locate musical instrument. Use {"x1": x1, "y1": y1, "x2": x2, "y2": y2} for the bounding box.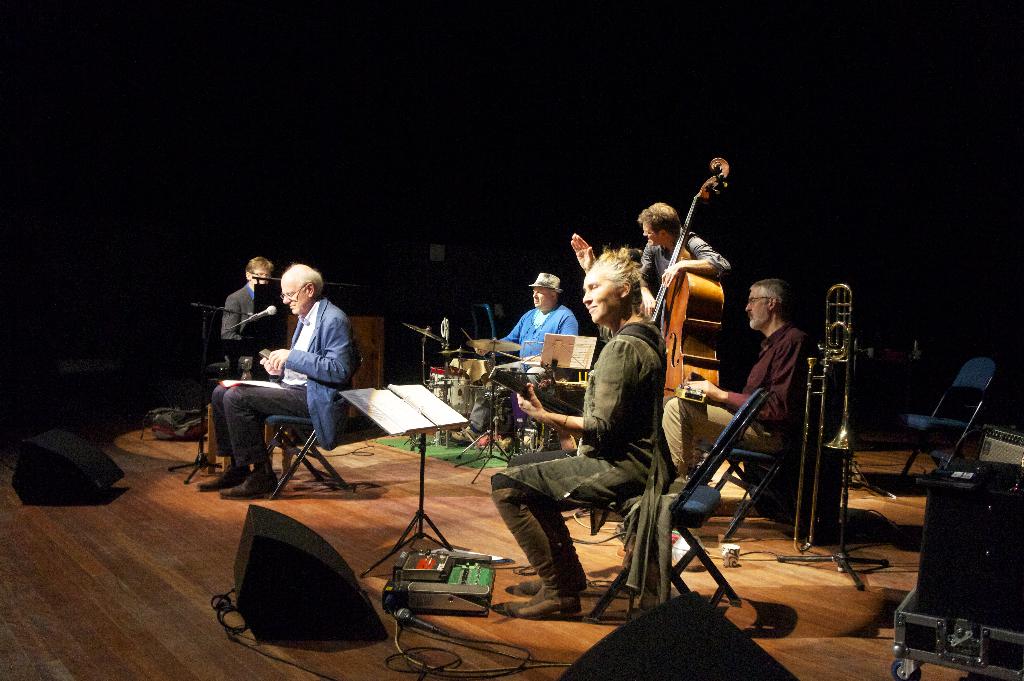
{"x1": 794, "y1": 284, "x2": 862, "y2": 559}.
